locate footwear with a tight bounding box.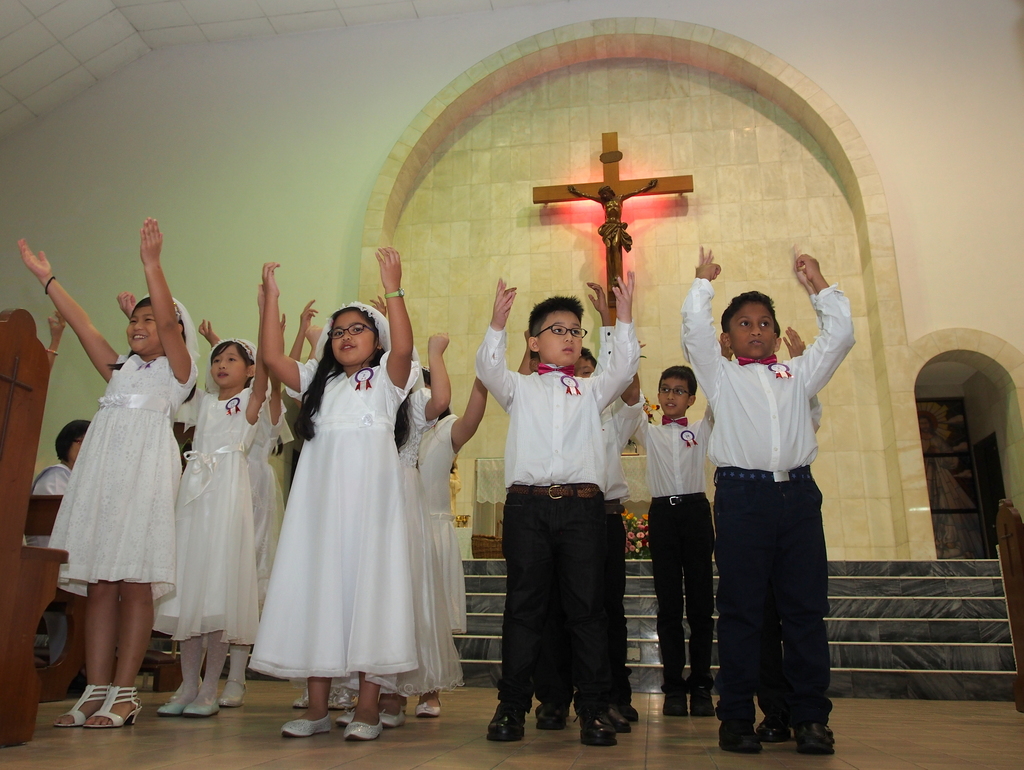
341,715,383,743.
